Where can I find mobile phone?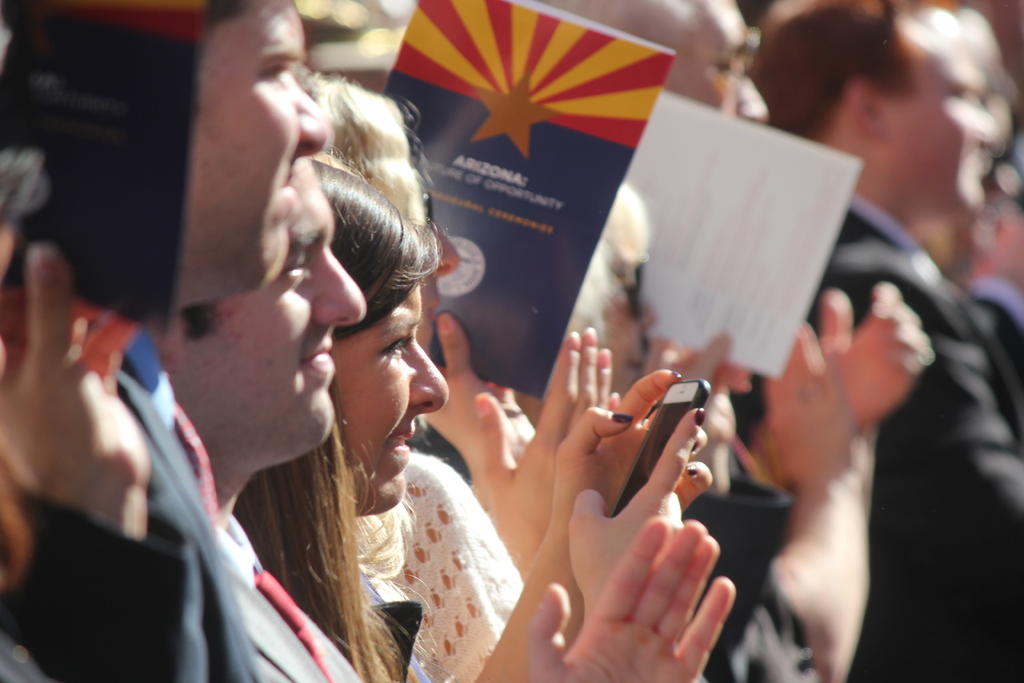
You can find it at detection(607, 362, 731, 527).
